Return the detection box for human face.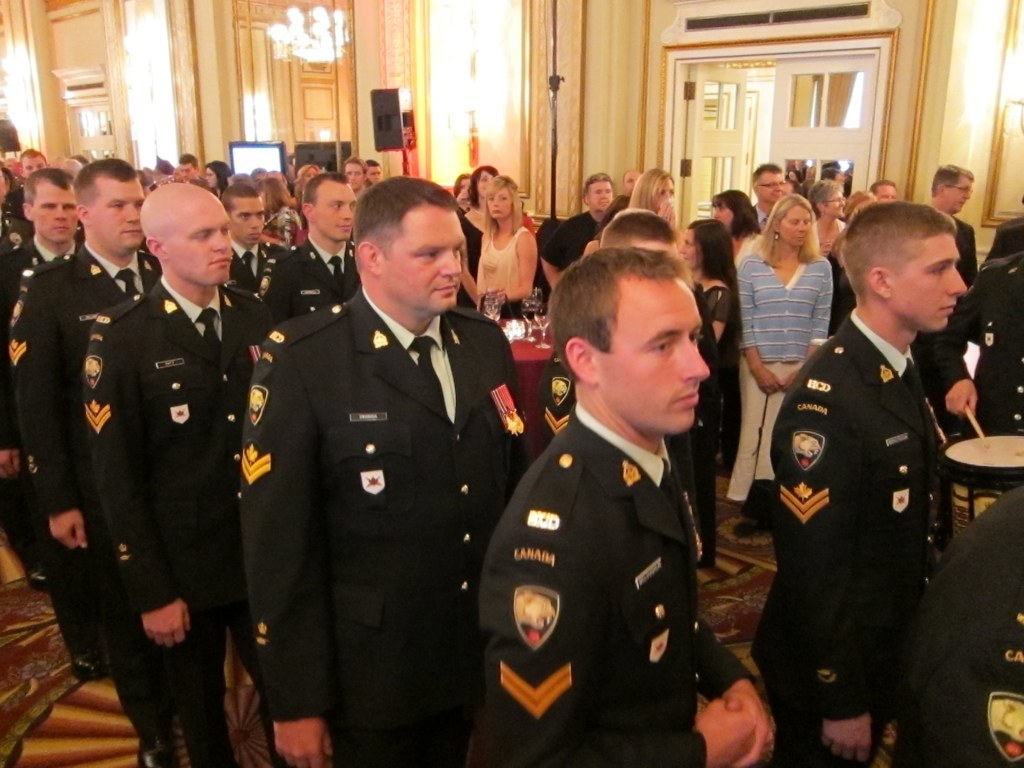
BBox(475, 170, 497, 198).
